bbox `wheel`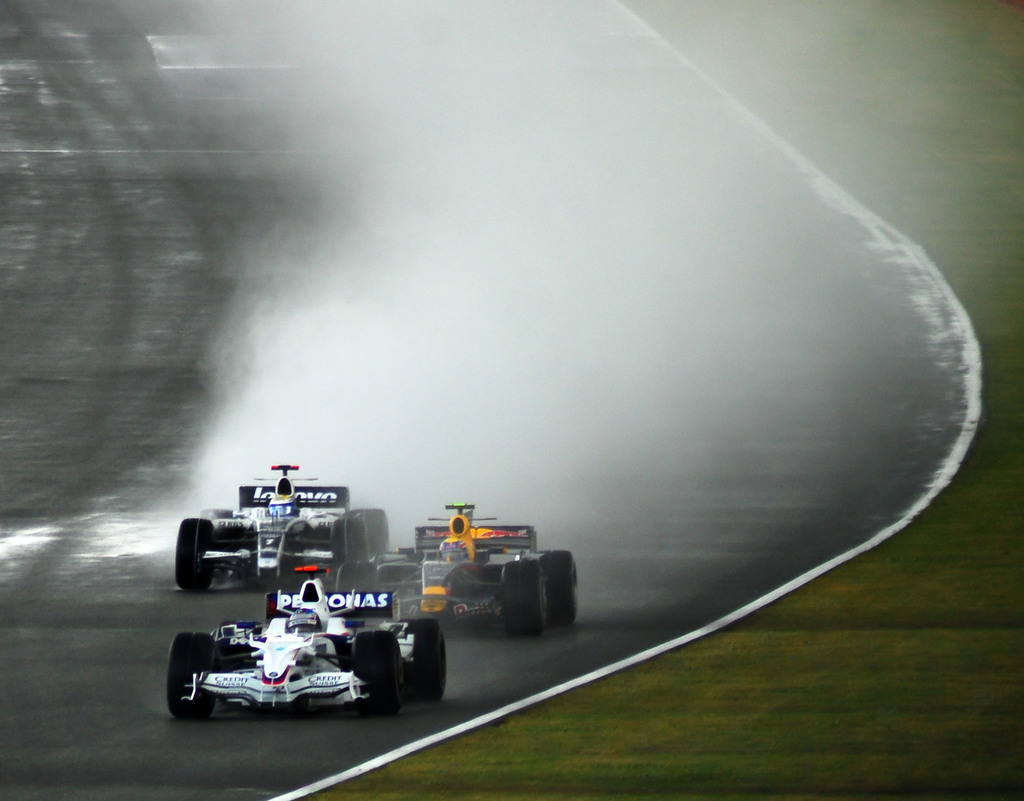
(x1=198, y1=499, x2=230, y2=582)
